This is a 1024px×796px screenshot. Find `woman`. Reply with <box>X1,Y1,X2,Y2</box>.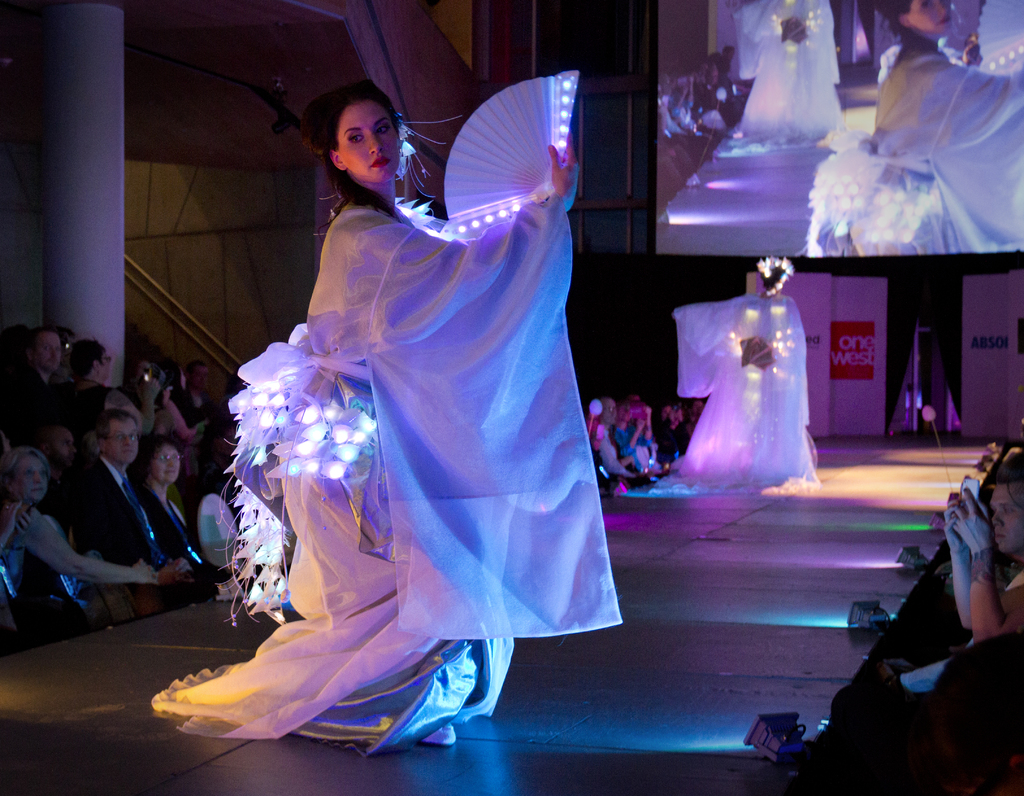
<box>218,102,580,756</box>.
